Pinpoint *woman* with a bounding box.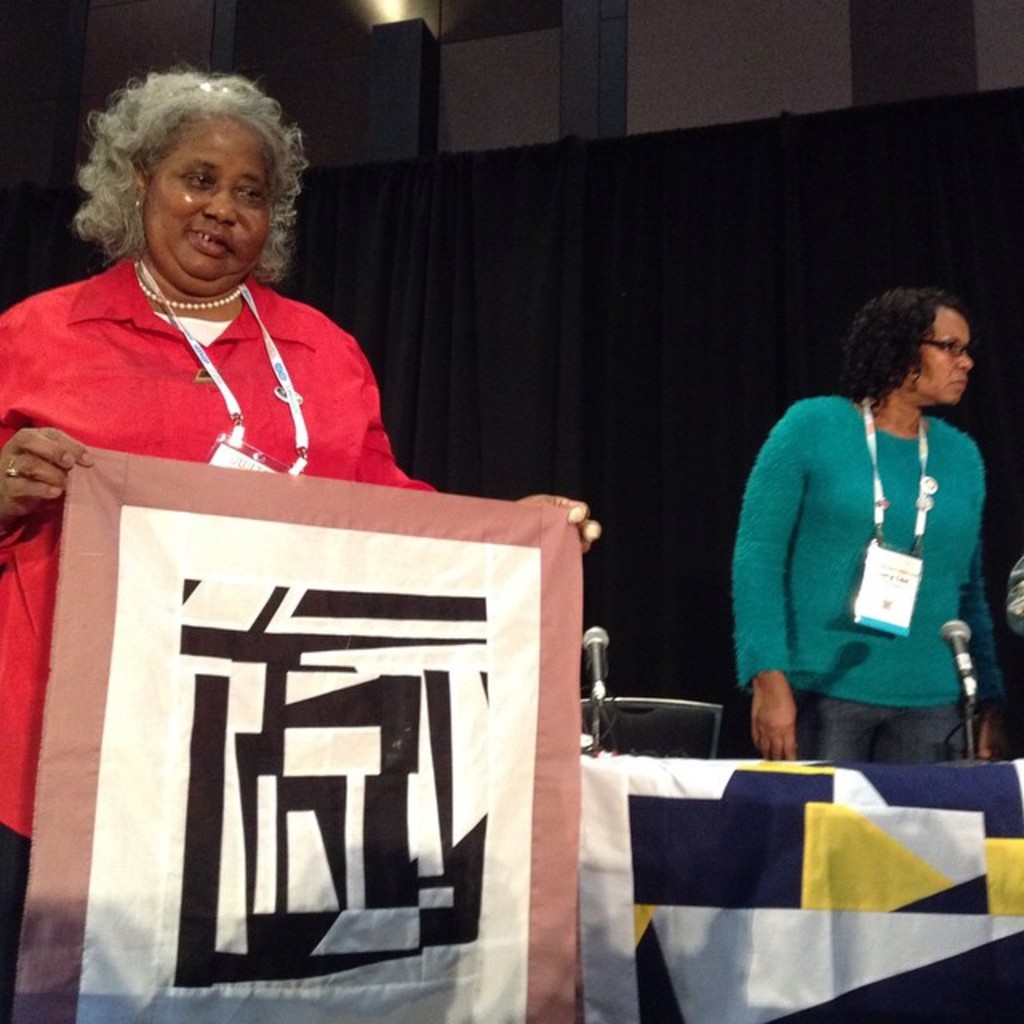
detection(709, 261, 1014, 821).
